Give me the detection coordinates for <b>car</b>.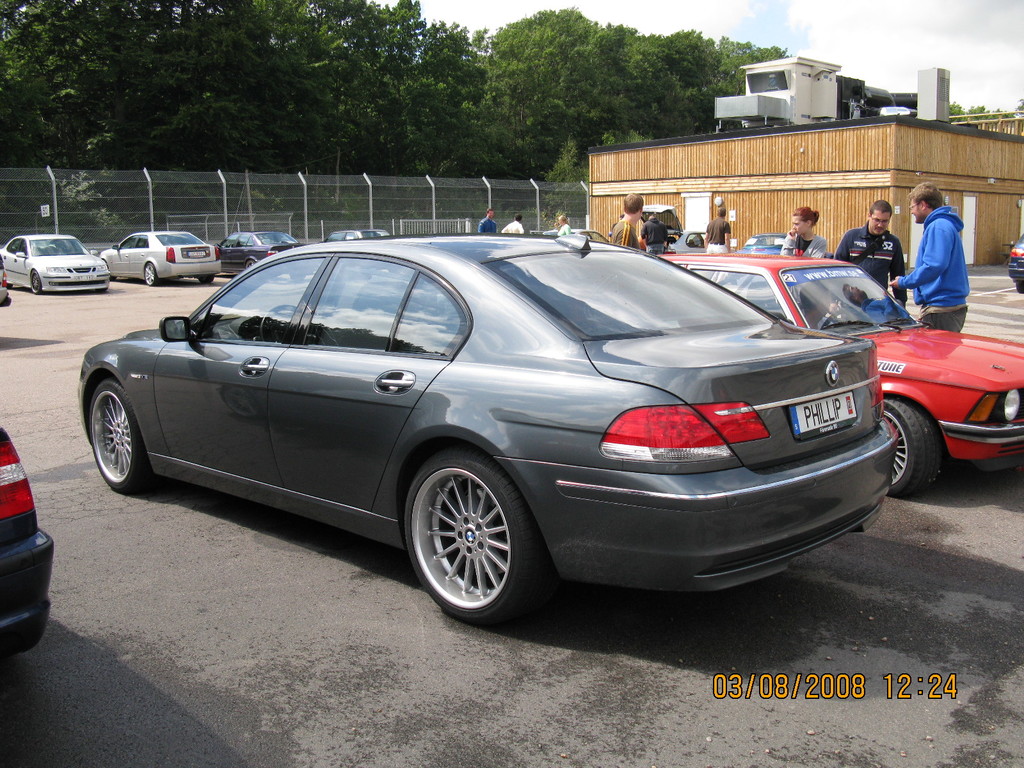
left=0, top=252, right=10, bottom=307.
